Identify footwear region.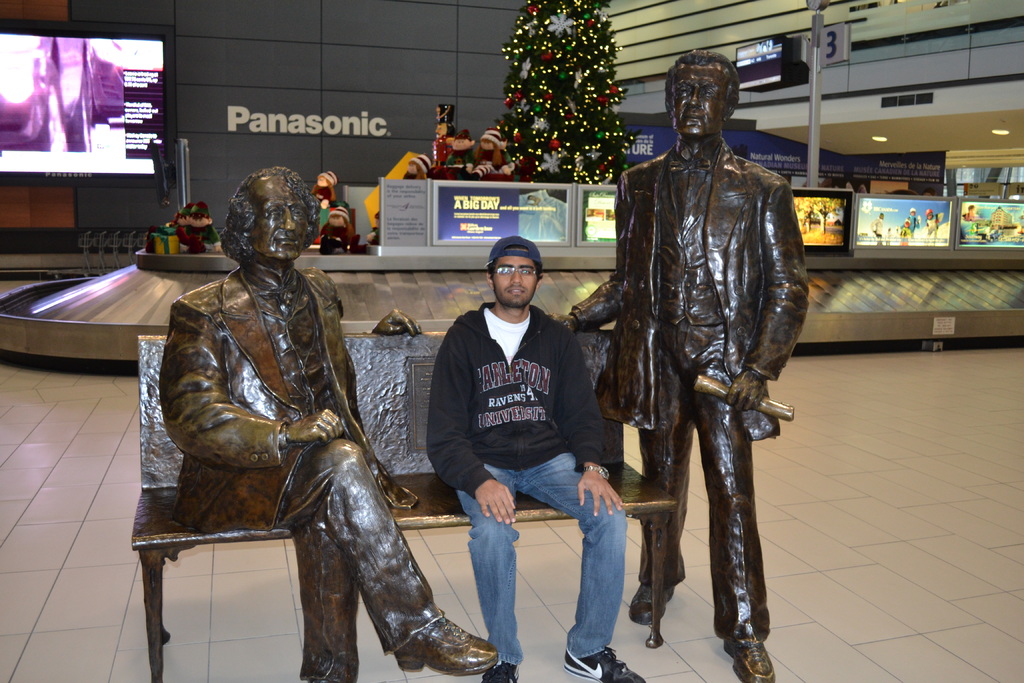
Region: bbox(561, 636, 657, 682).
